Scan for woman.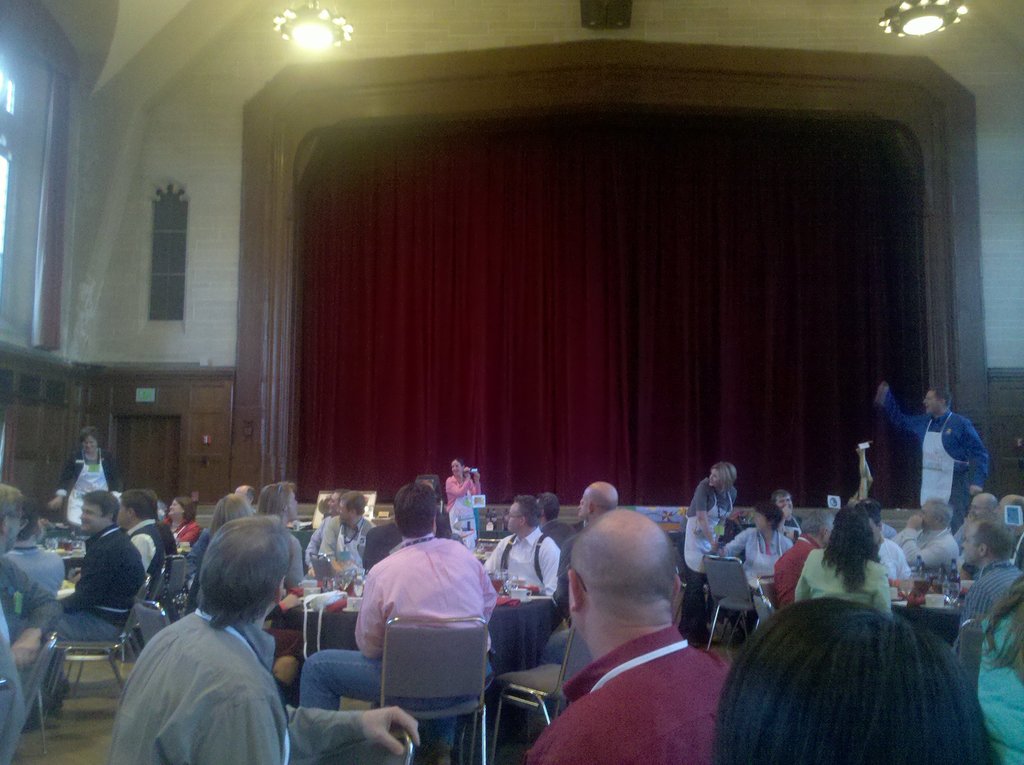
Scan result: locate(252, 478, 312, 594).
